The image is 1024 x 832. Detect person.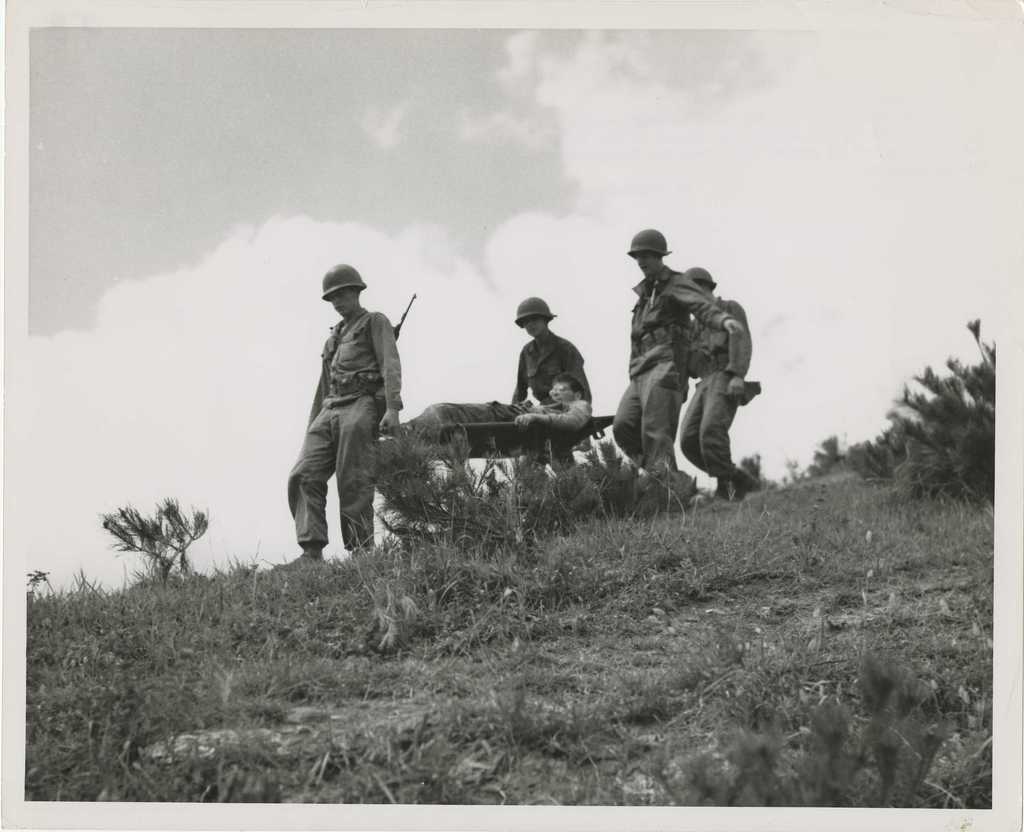
Detection: [679,262,771,492].
